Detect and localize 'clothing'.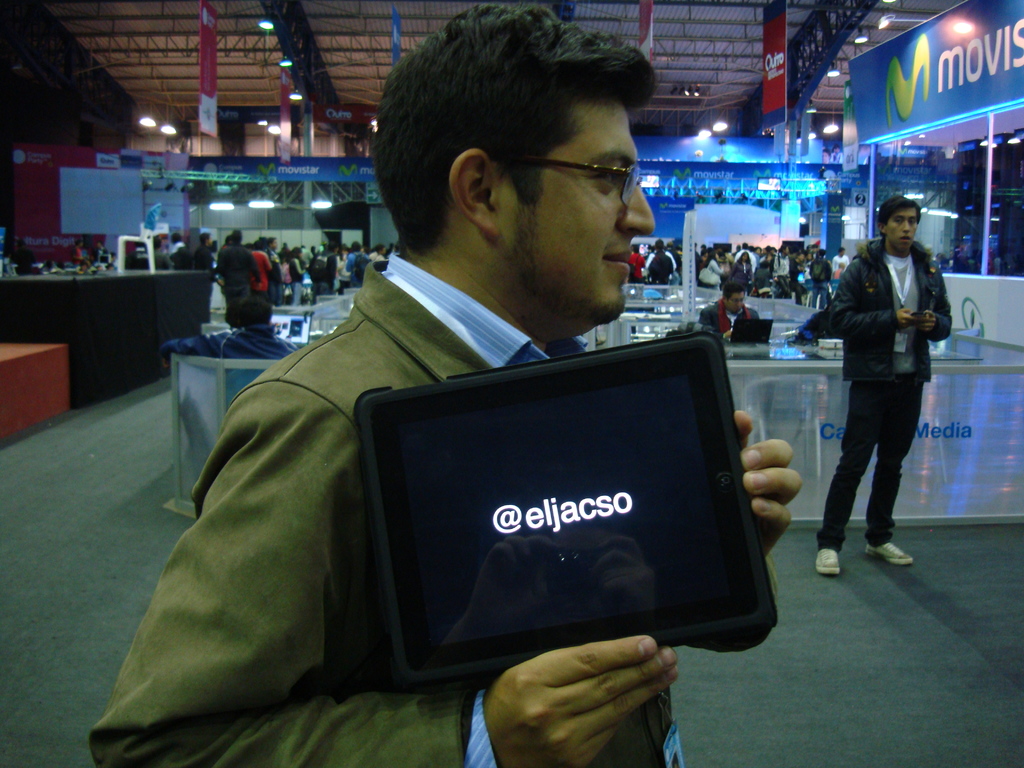
Localized at BBox(771, 252, 795, 298).
